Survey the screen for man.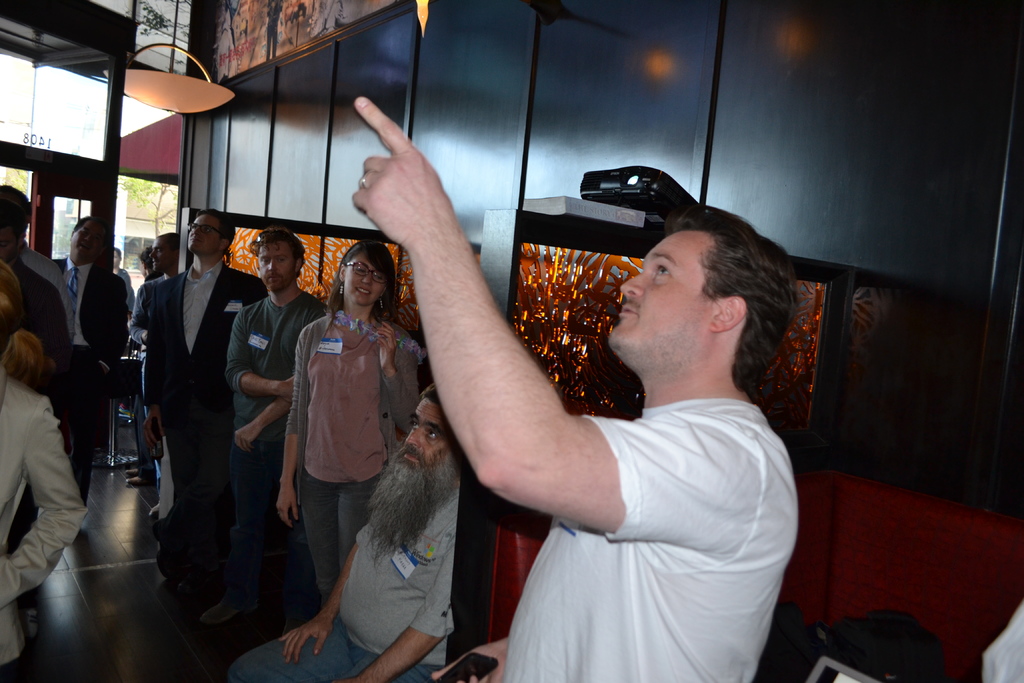
Survey found: l=198, t=226, r=330, b=629.
